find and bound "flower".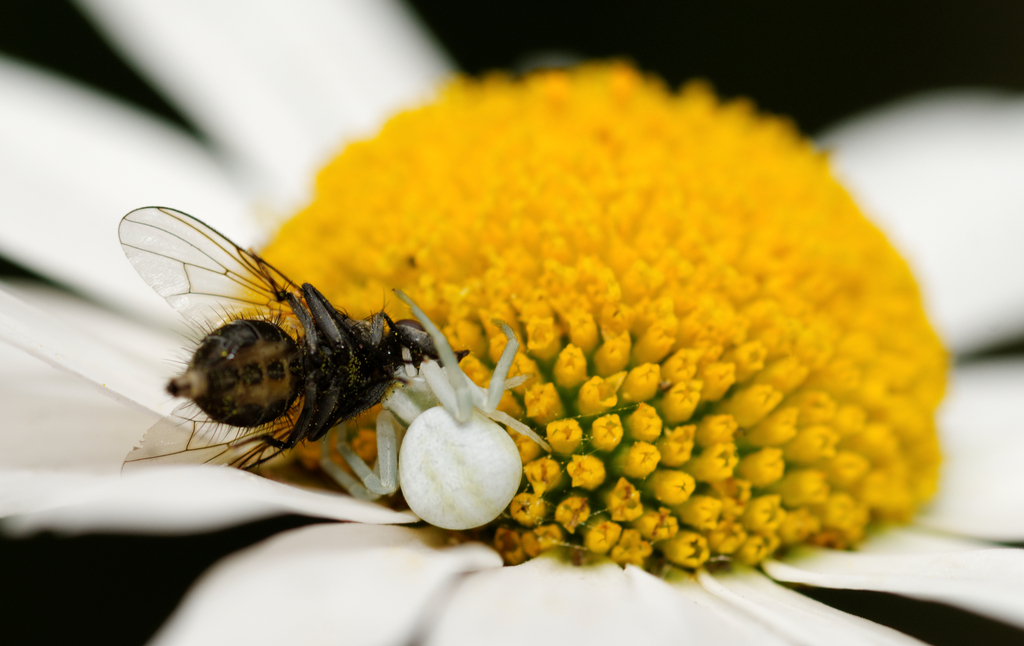
Bound: detection(0, 0, 1023, 645).
